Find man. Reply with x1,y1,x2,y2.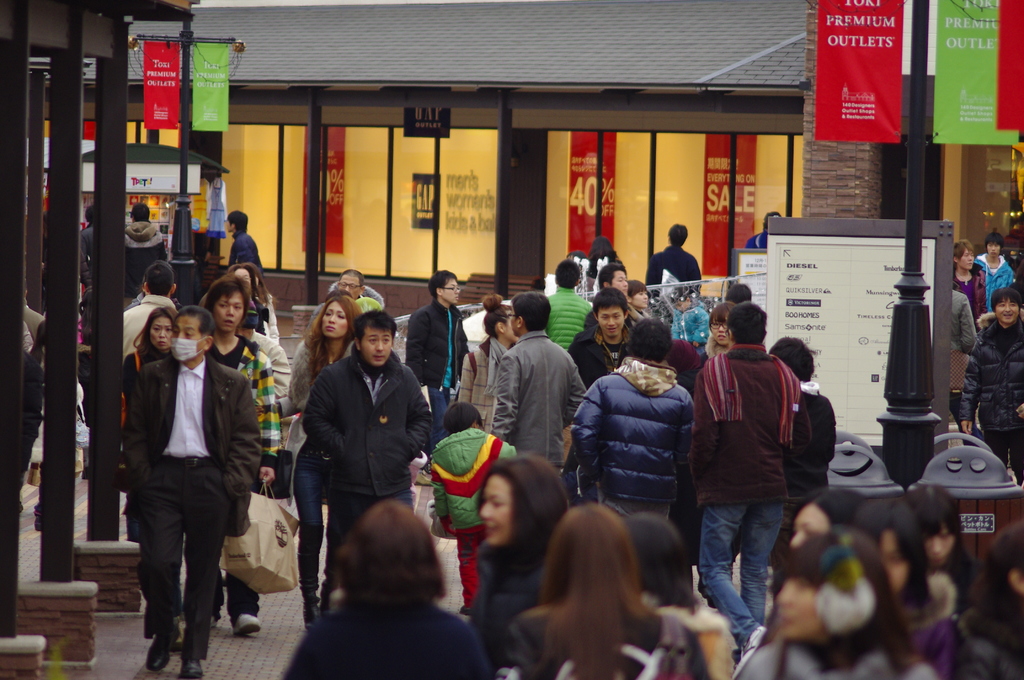
301,310,432,616.
